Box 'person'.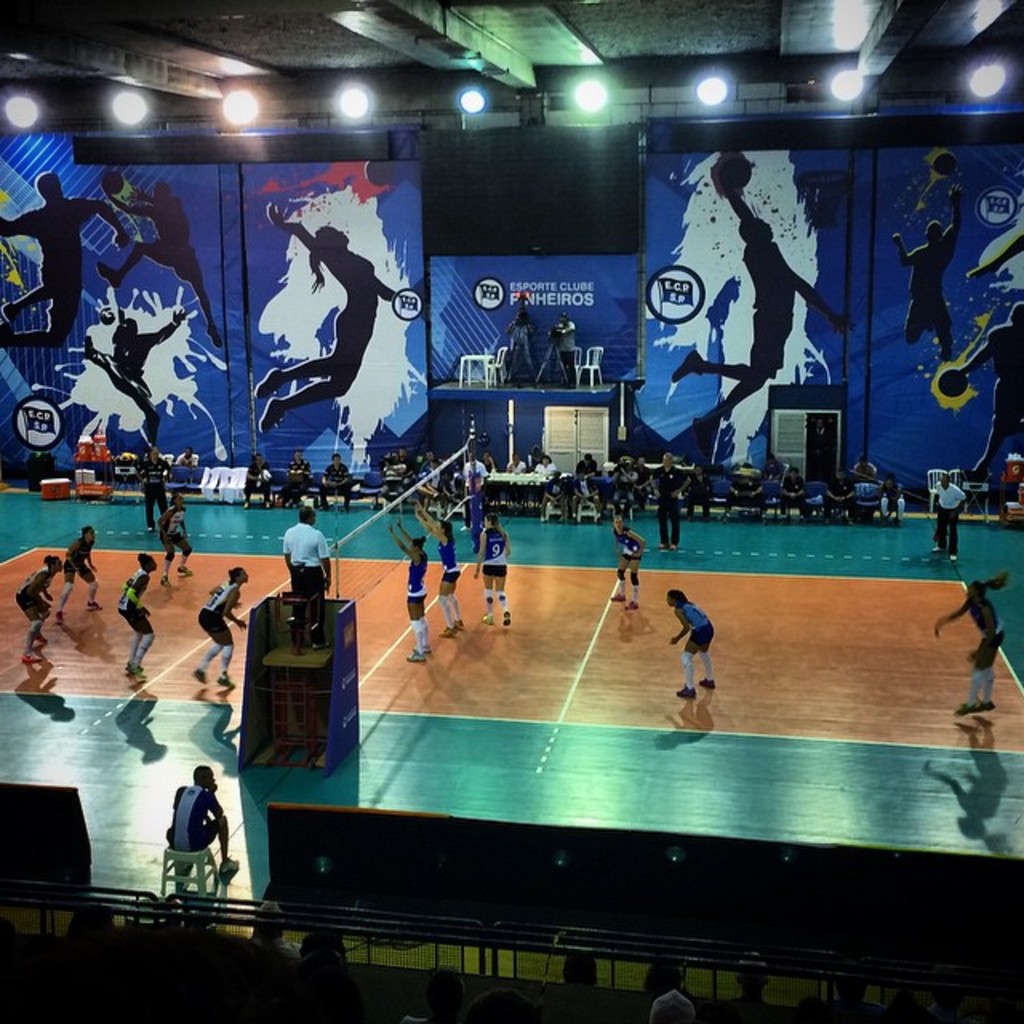
pyautogui.locateOnScreen(174, 442, 198, 470).
